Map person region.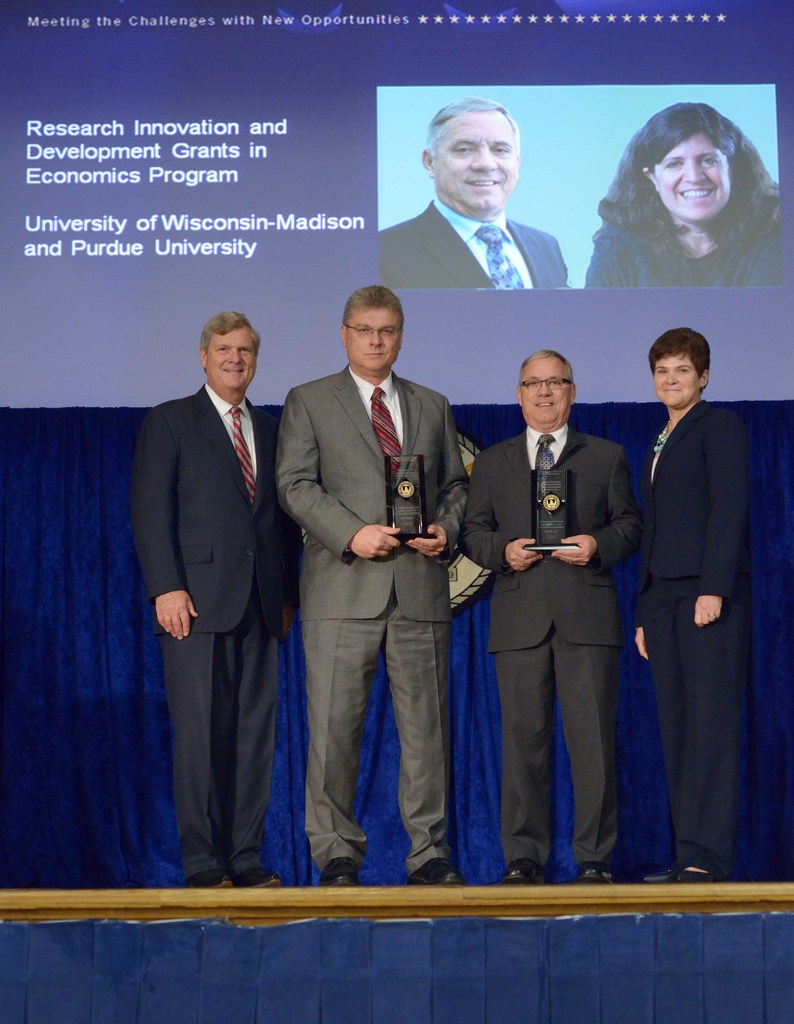
Mapped to box=[630, 316, 763, 891].
